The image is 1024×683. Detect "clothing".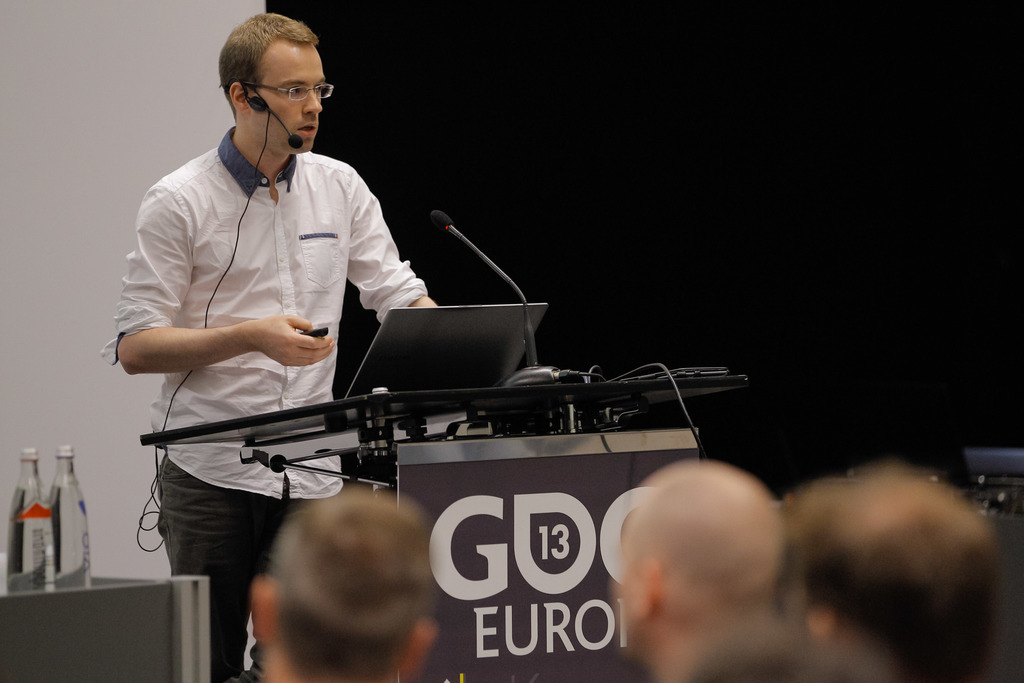
Detection: bbox(111, 124, 428, 682).
